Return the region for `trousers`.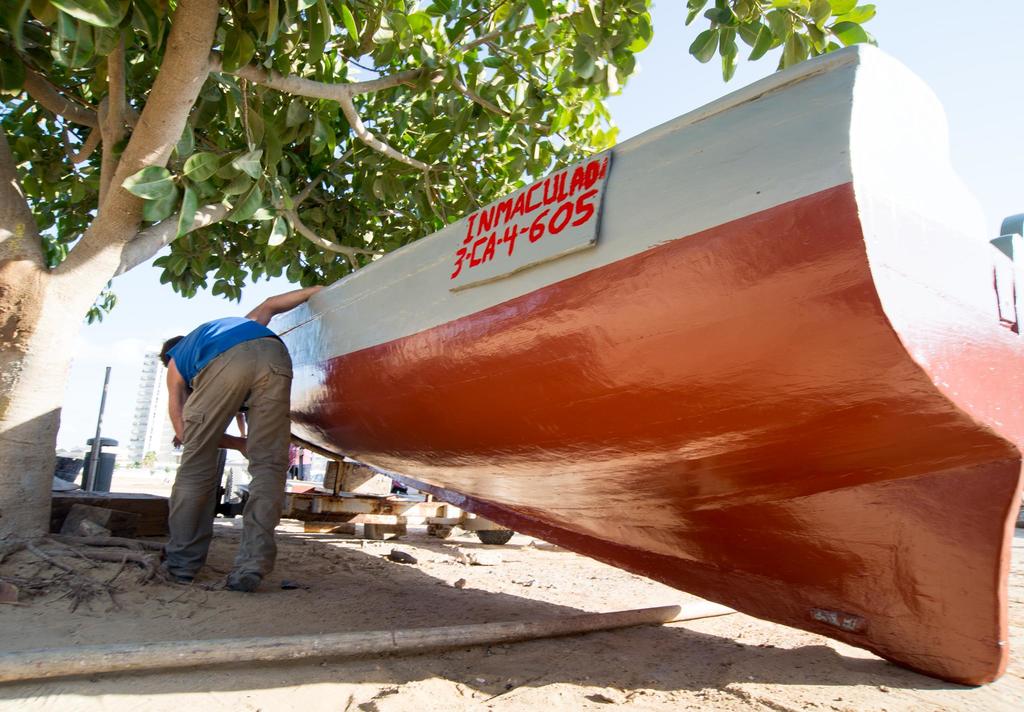
bbox=(136, 343, 294, 596).
